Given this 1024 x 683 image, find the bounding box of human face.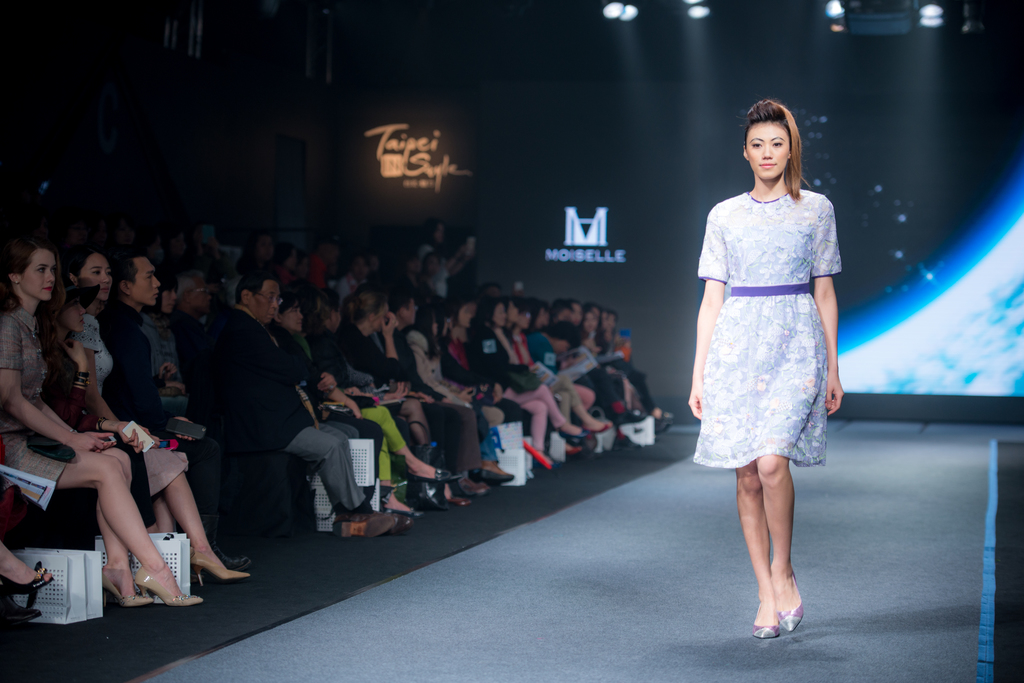
bbox=[57, 287, 88, 333].
